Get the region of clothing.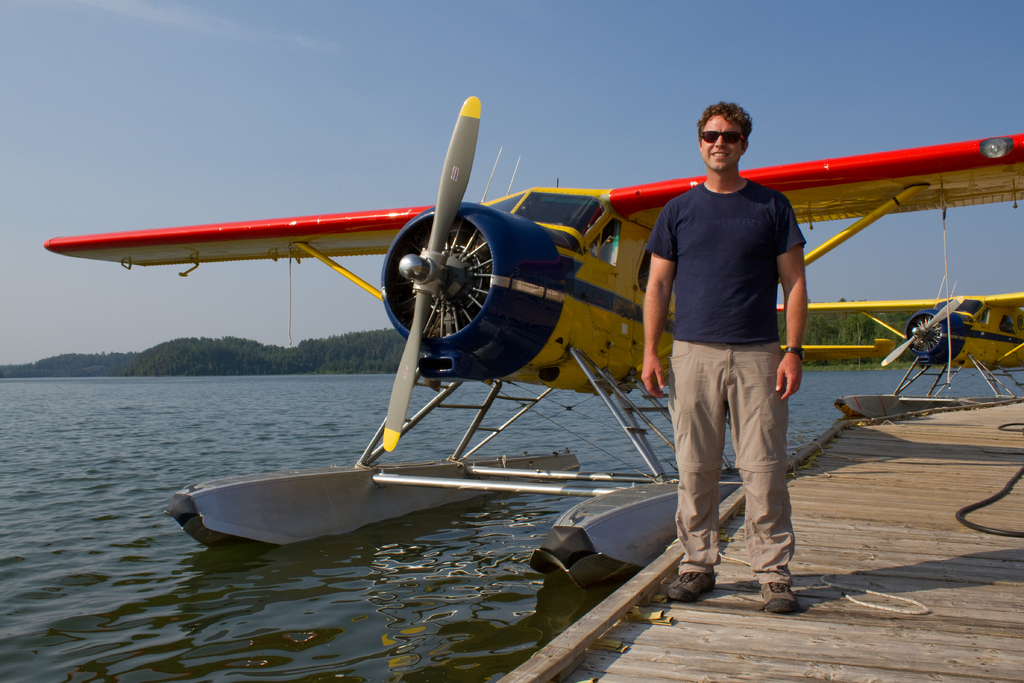
x1=644 y1=120 x2=822 y2=559.
